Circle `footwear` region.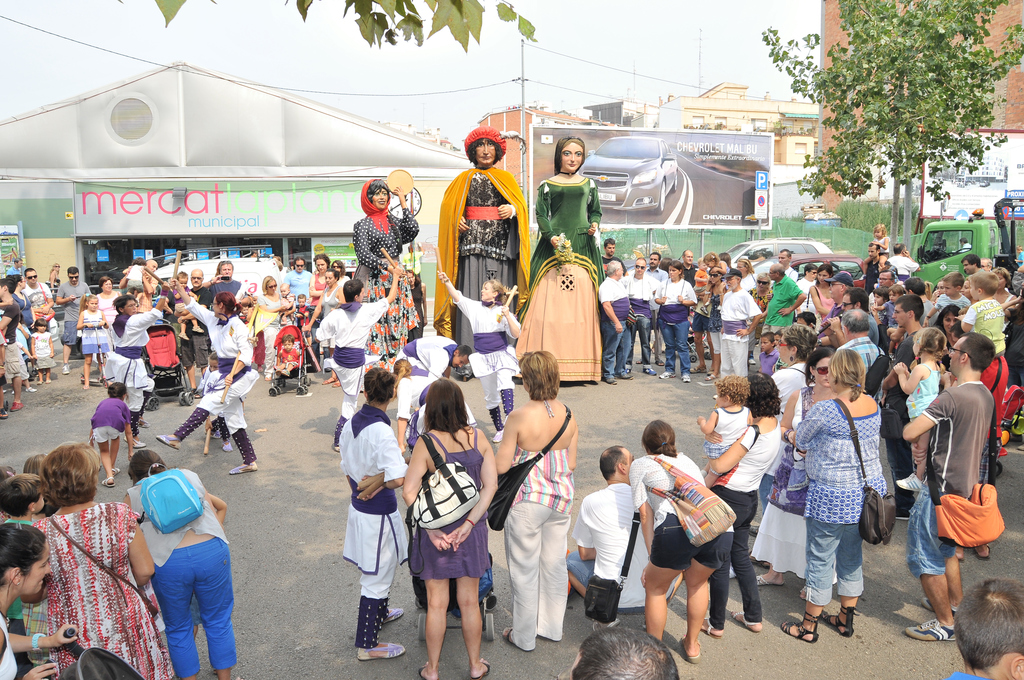
Region: box=[4, 398, 25, 413].
